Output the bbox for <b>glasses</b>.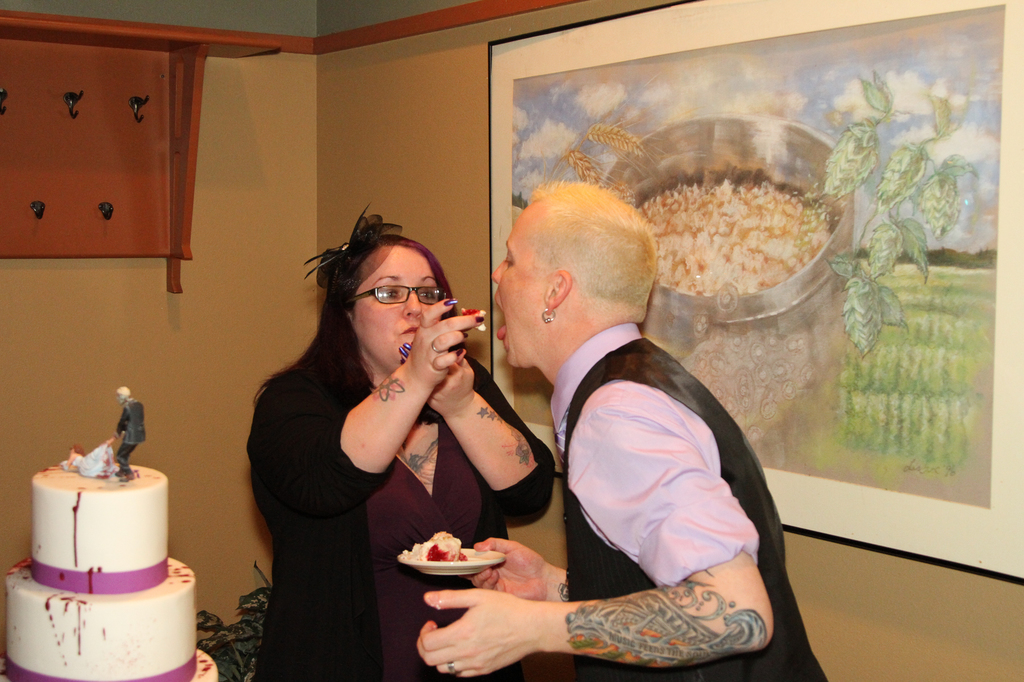
x1=347, y1=285, x2=446, y2=306.
